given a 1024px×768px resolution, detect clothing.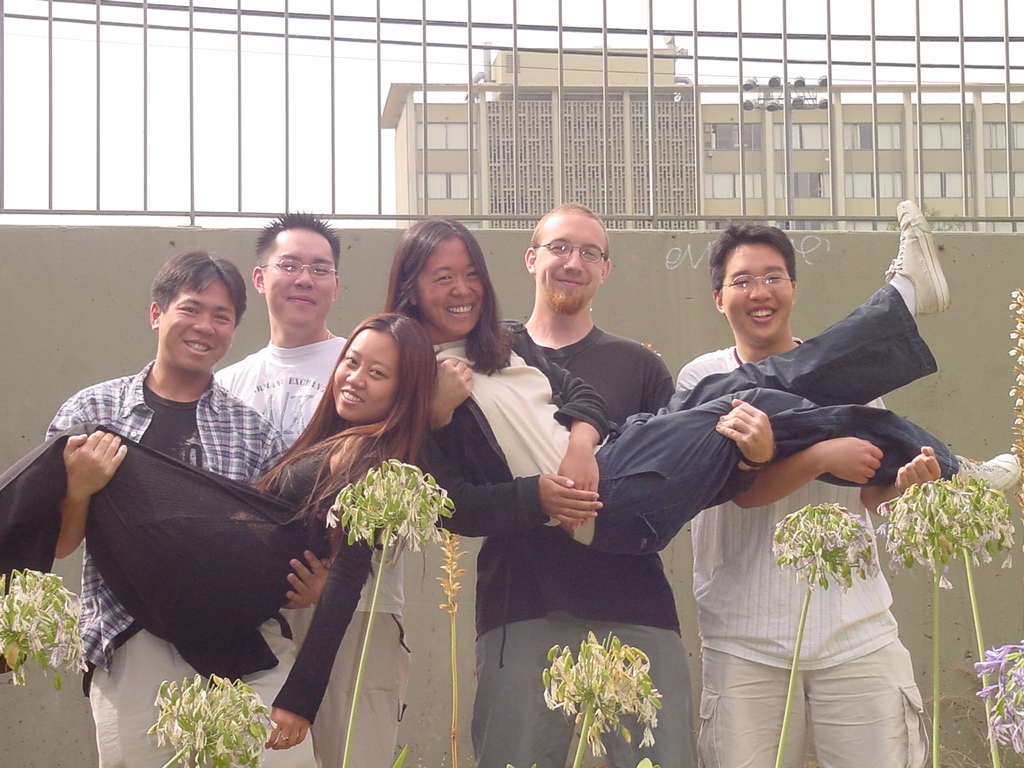
(220,326,400,767).
